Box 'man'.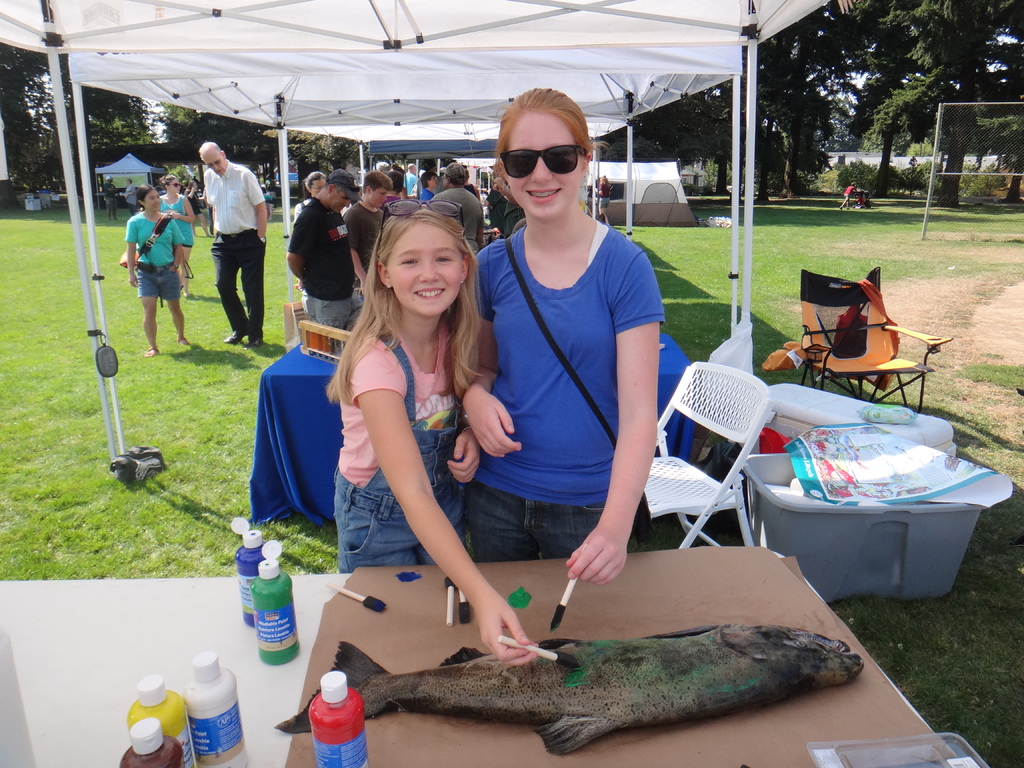
left=104, top=176, right=119, bottom=221.
